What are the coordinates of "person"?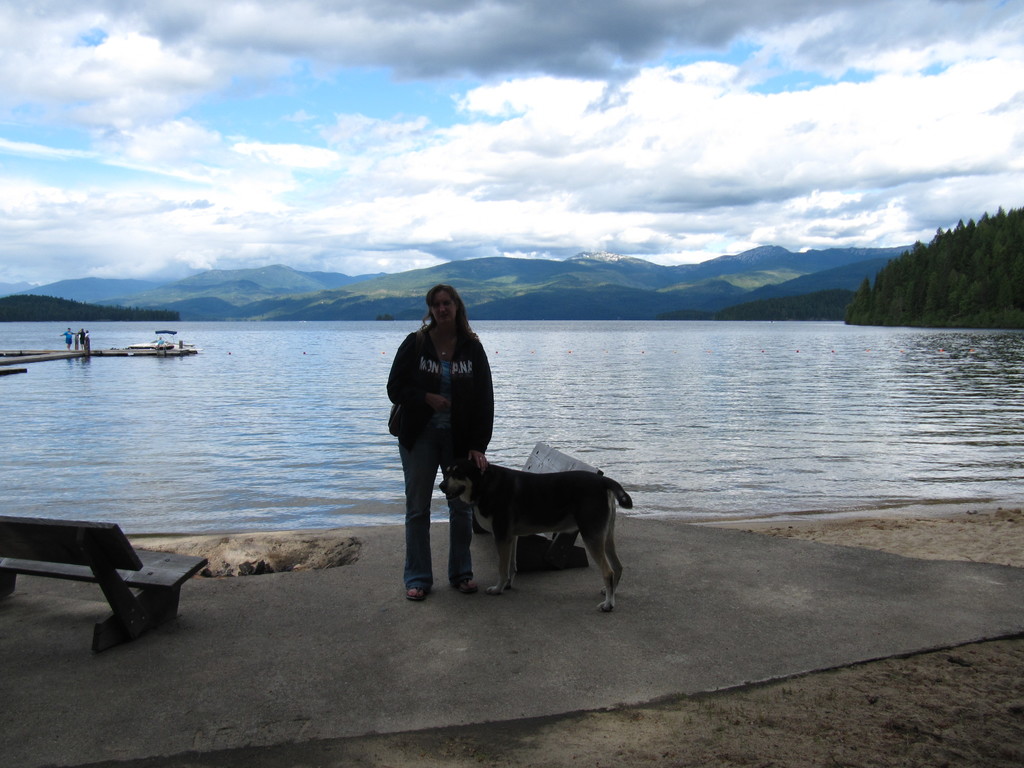
<bbox>387, 292, 497, 581</bbox>.
